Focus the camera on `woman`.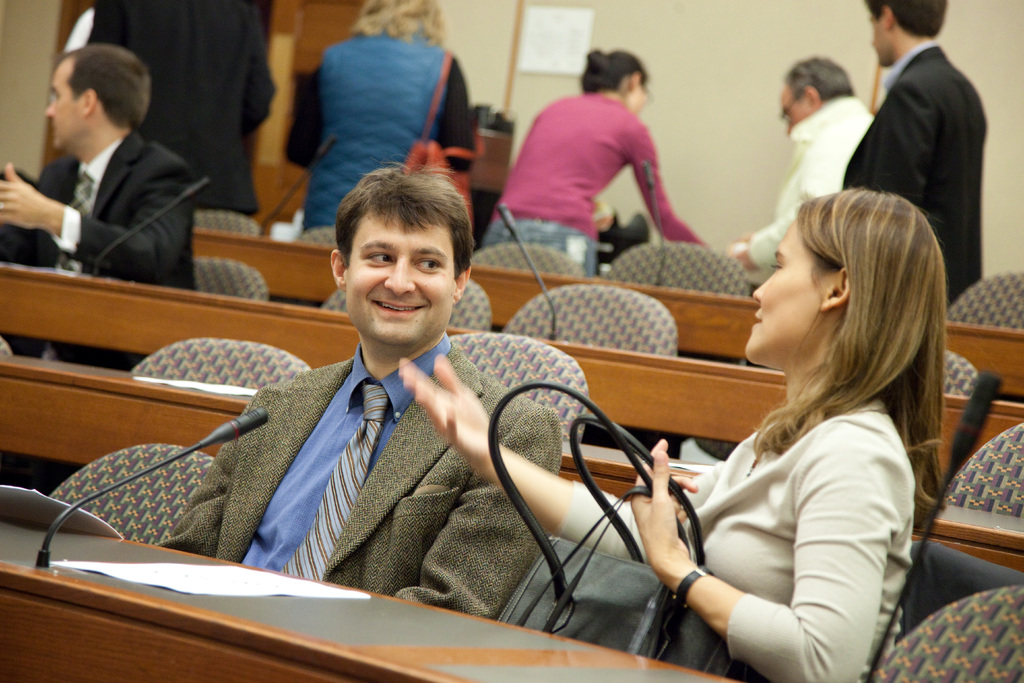
Focus region: pyautogui.locateOnScreen(495, 156, 943, 669).
